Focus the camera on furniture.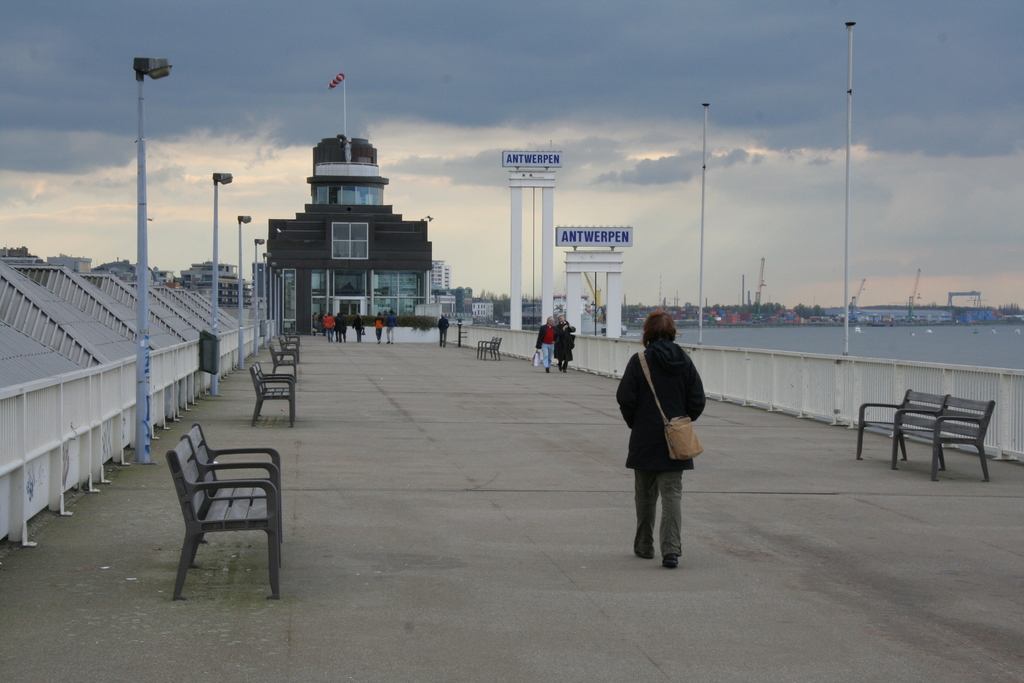
Focus region: [x1=477, y1=336, x2=502, y2=363].
